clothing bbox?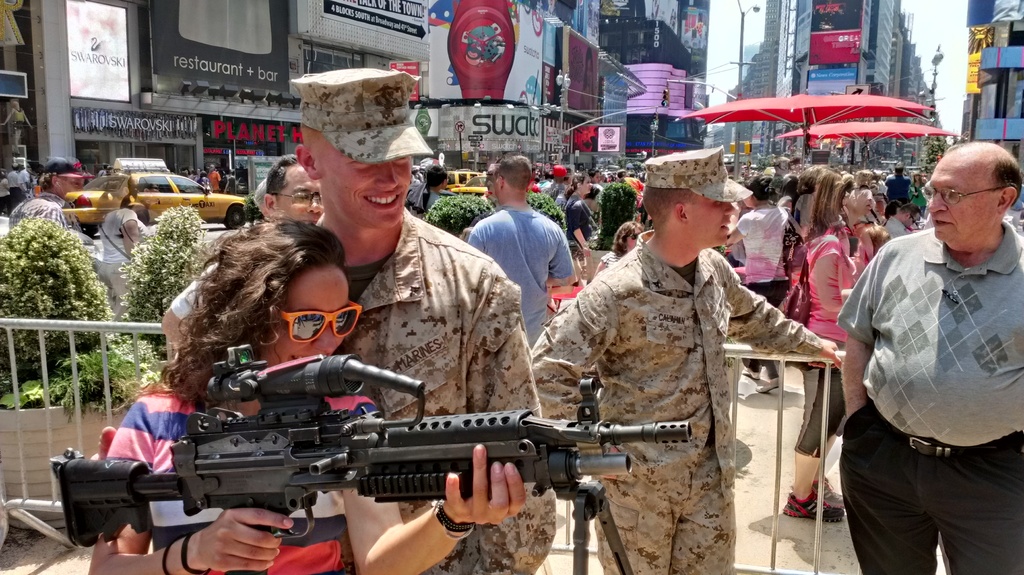
<region>527, 142, 823, 574</region>
